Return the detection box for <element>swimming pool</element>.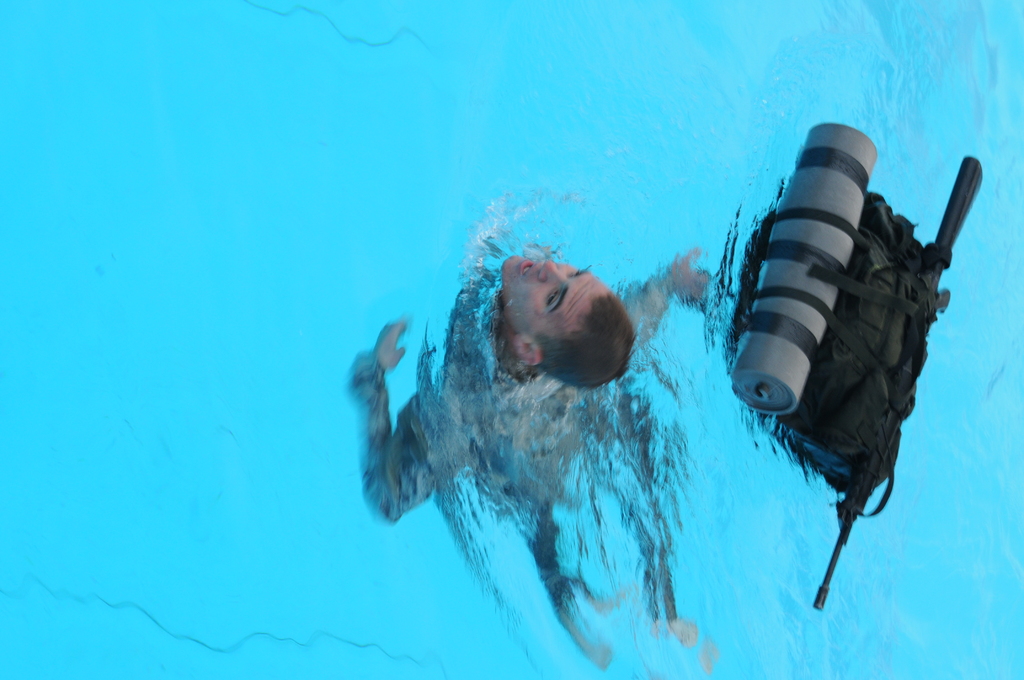
[x1=0, y1=0, x2=1023, y2=679].
